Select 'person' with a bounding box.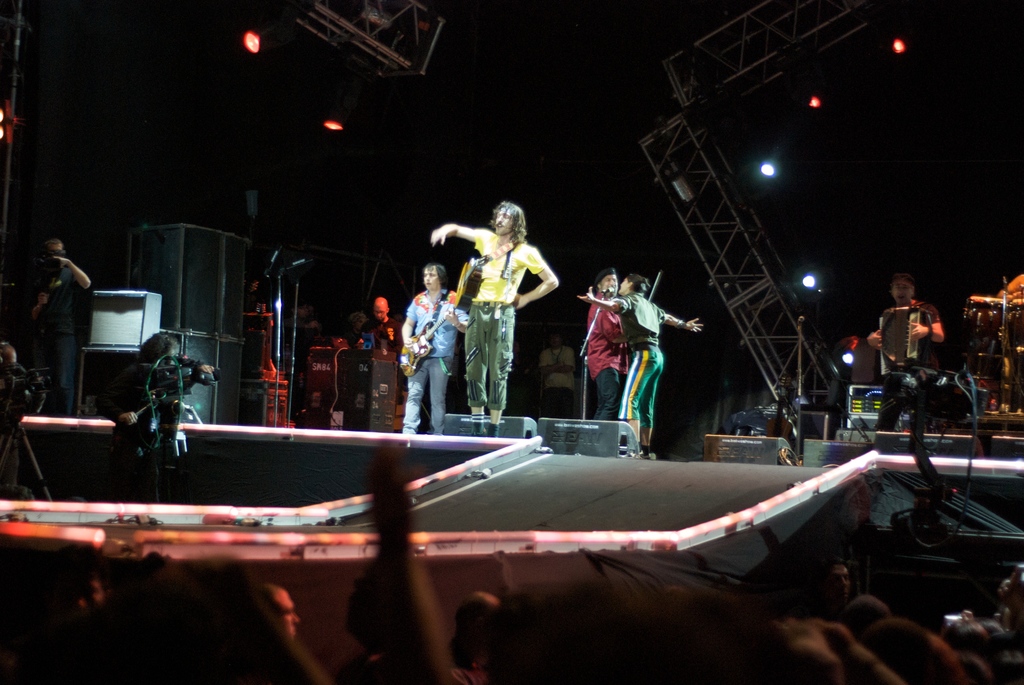
bbox=[93, 335, 217, 504].
